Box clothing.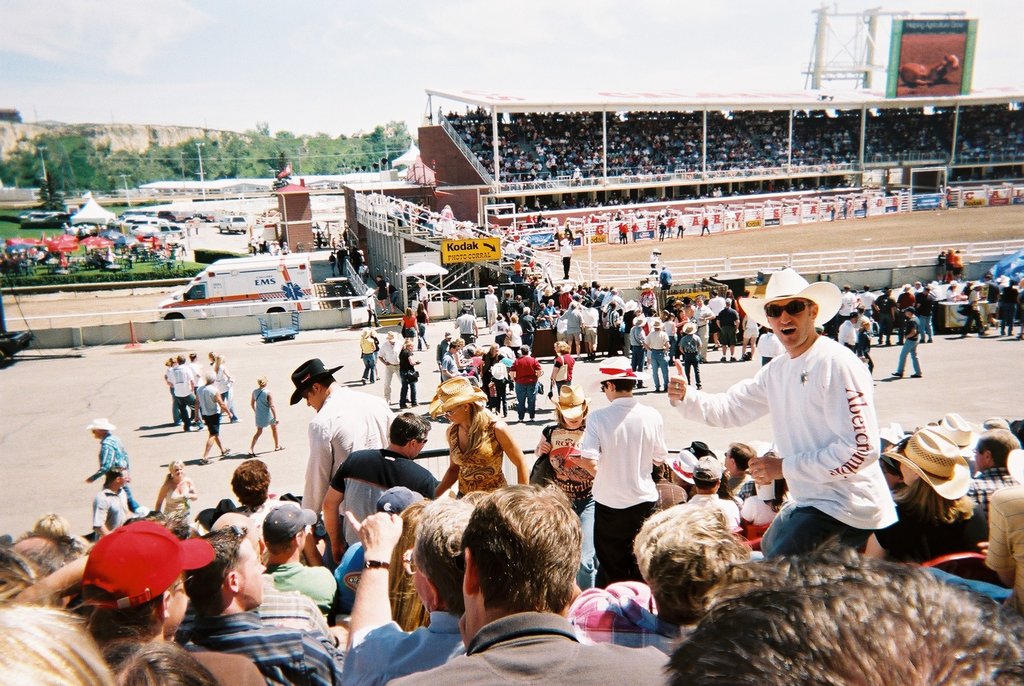
[605,307,620,358].
